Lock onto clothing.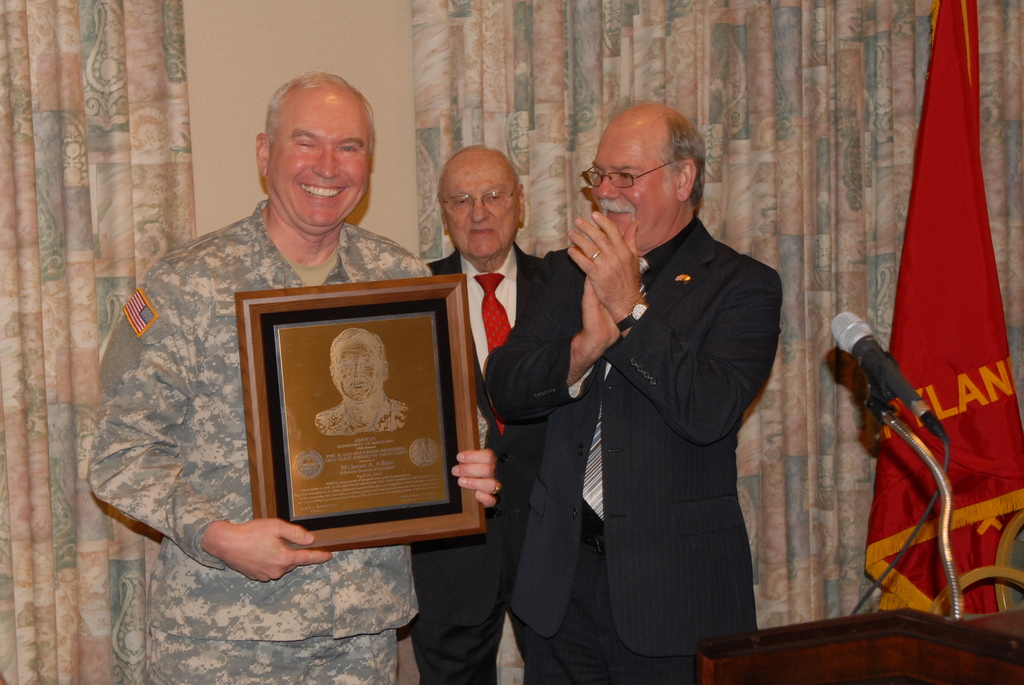
Locked: crop(84, 198, 488, 684).
